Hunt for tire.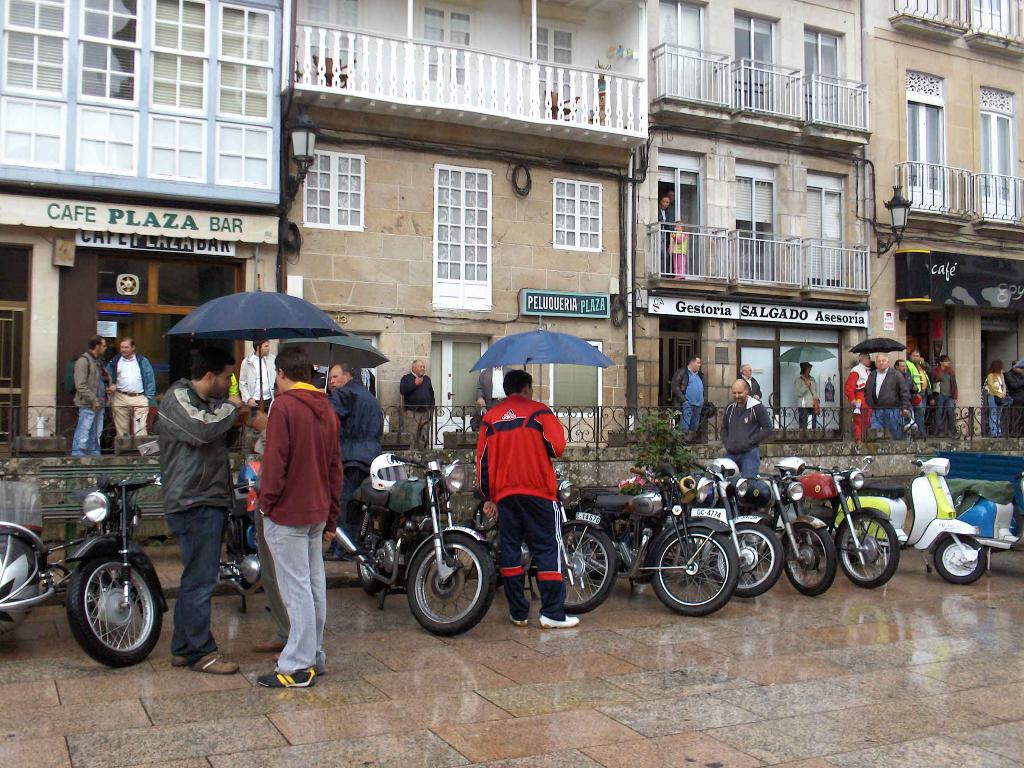
Hunted down at l=585, t=538, r=606, b=579.
